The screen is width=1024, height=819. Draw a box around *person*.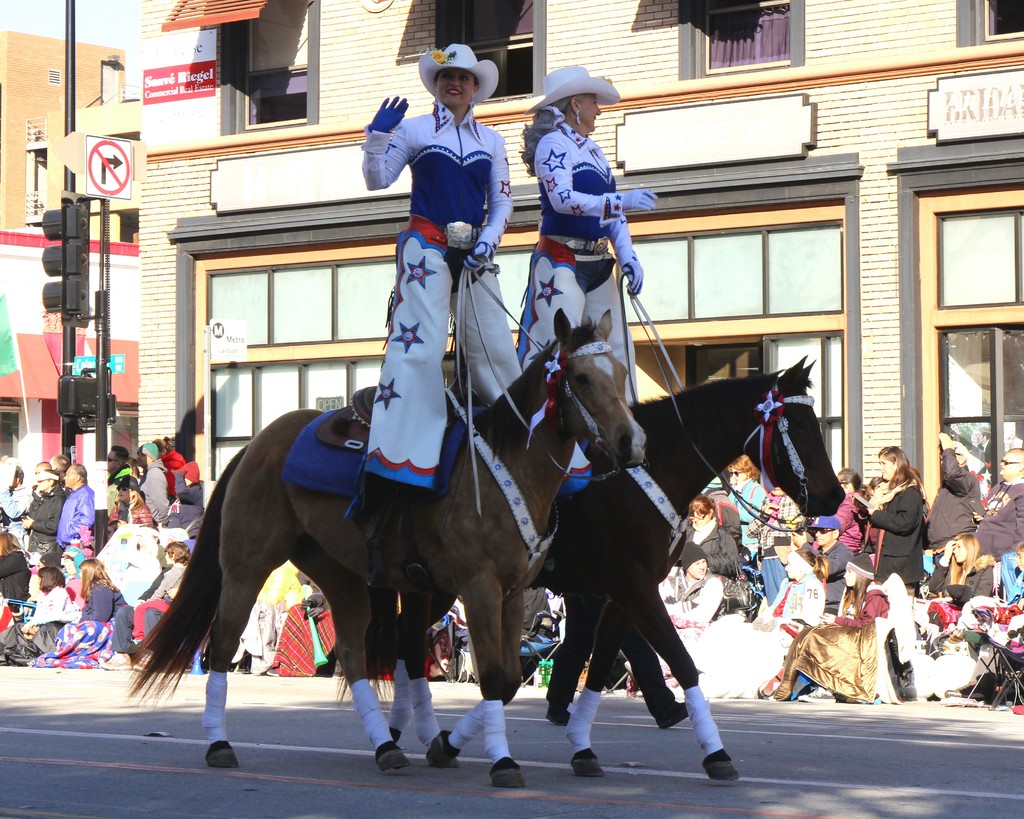
<box>865,445,927,604</box>.
